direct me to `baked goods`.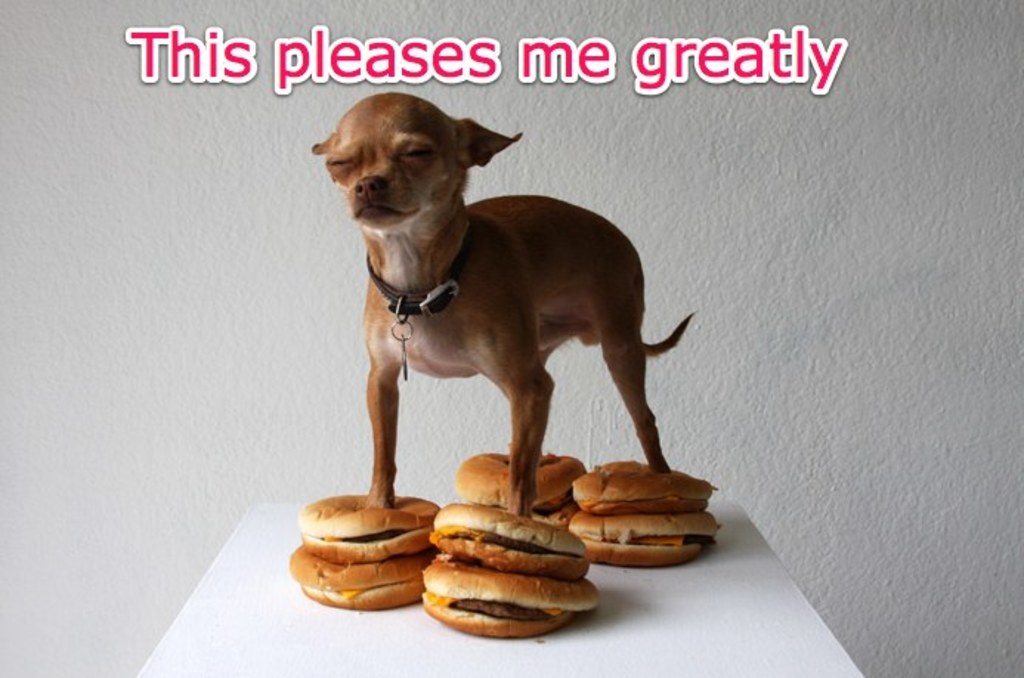
Direction: BBox(290, 542, 436, 613).
